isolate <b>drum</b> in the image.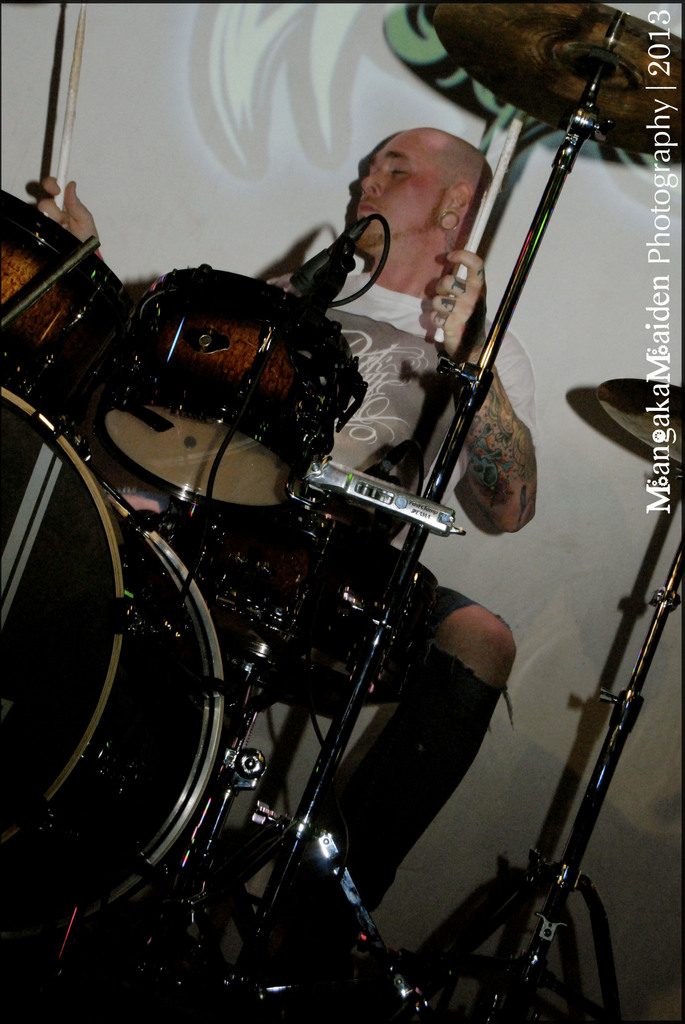
Isolated region: box(178, 498, 442, 713).
